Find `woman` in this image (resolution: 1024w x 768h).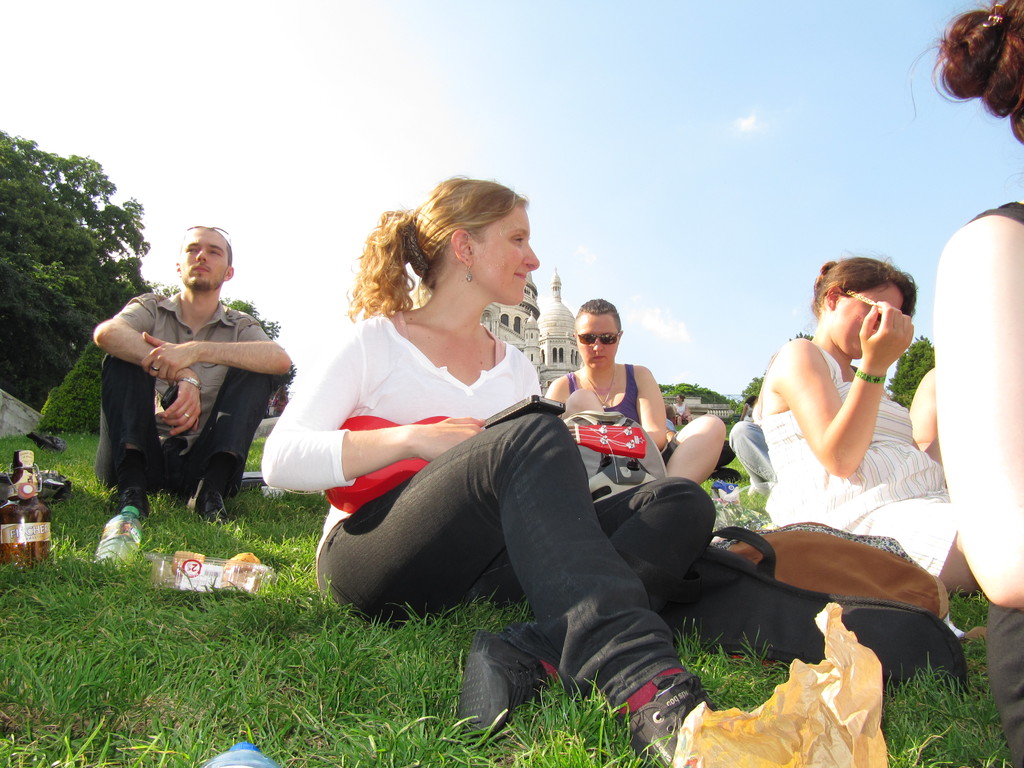
bbox=[260, 172, 721, 767].
